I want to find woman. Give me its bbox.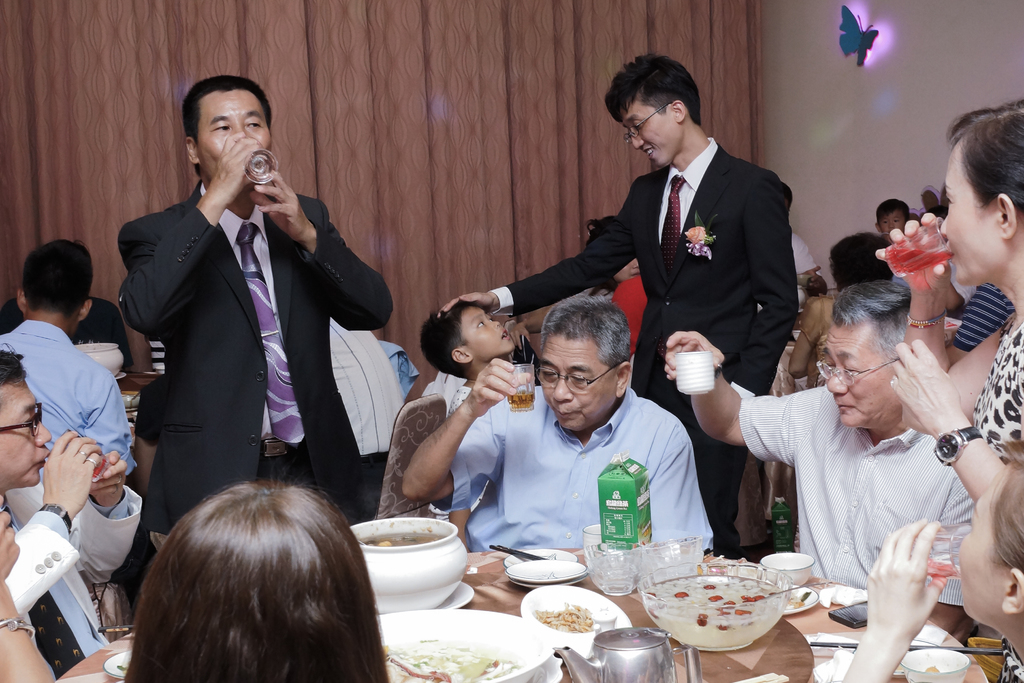
x1=0, y1=497, x2=56, y2=682.
